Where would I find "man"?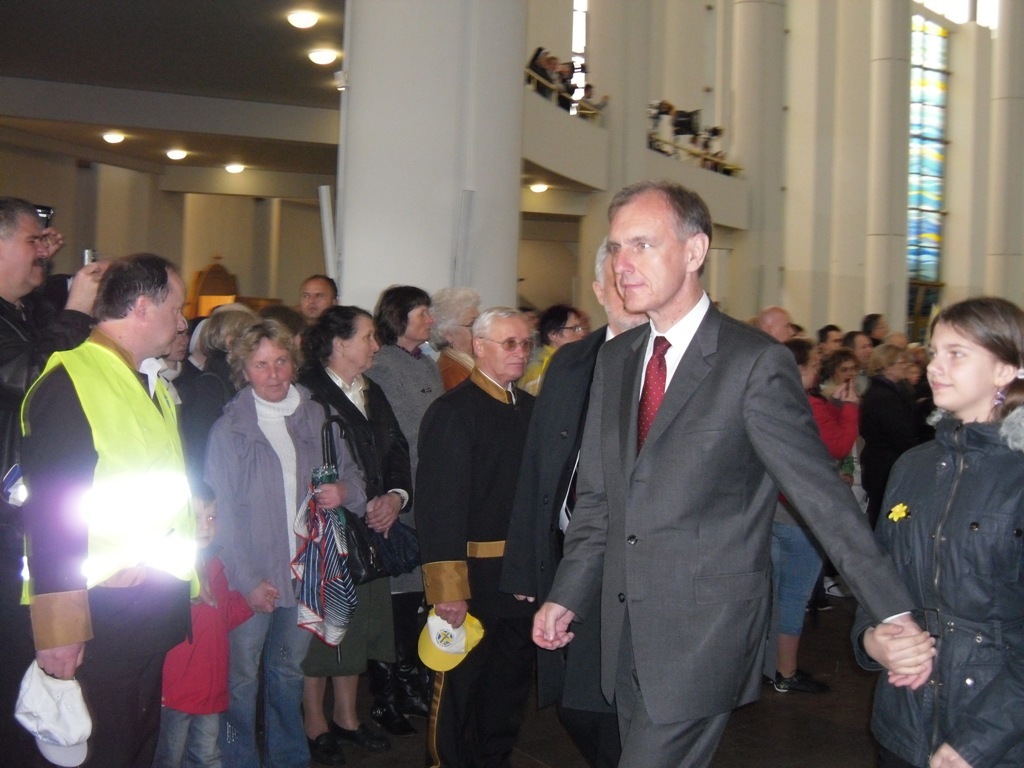
At x1=534 y1=181 x2=933 y2=767.
